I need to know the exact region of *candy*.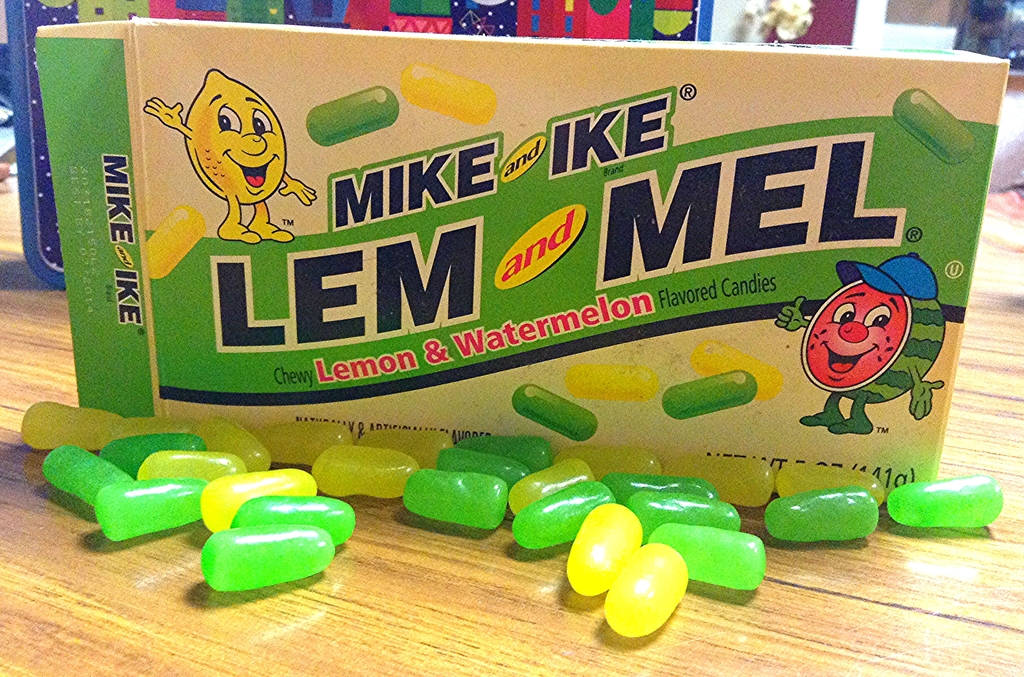
Region: bbox=[109, 414, 199, 438].
